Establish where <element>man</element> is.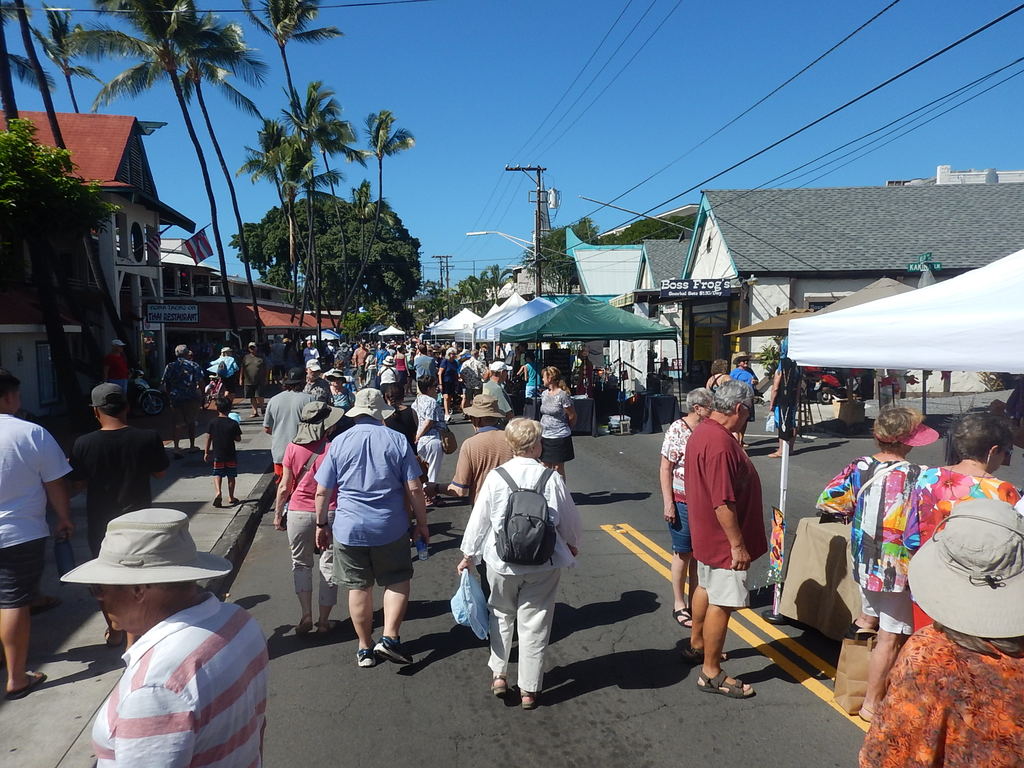
Established at crop(673, 354, 787, 719).
